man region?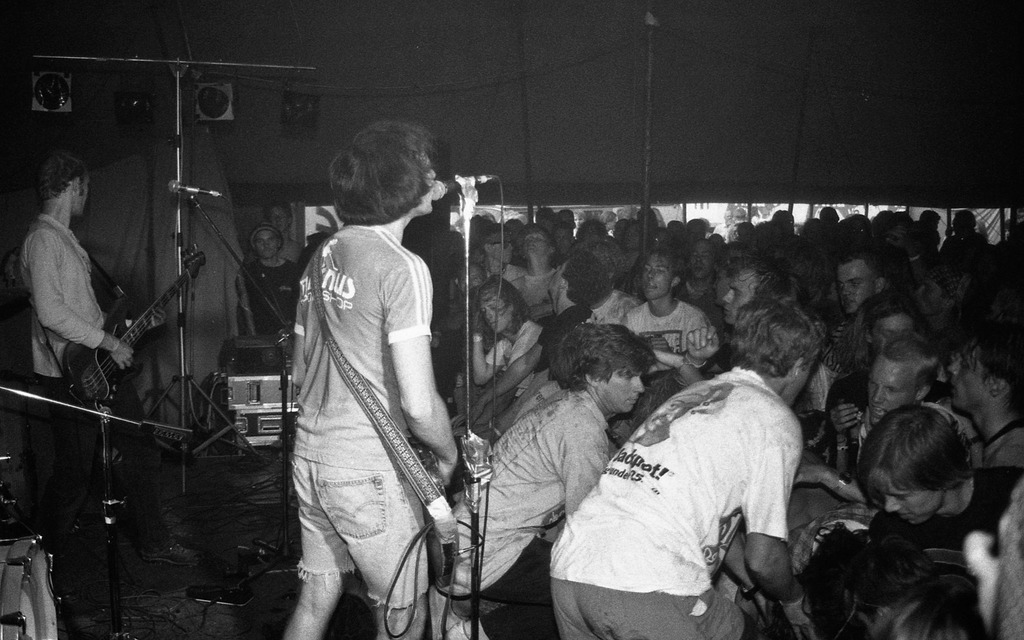
(278,121,460,639)
